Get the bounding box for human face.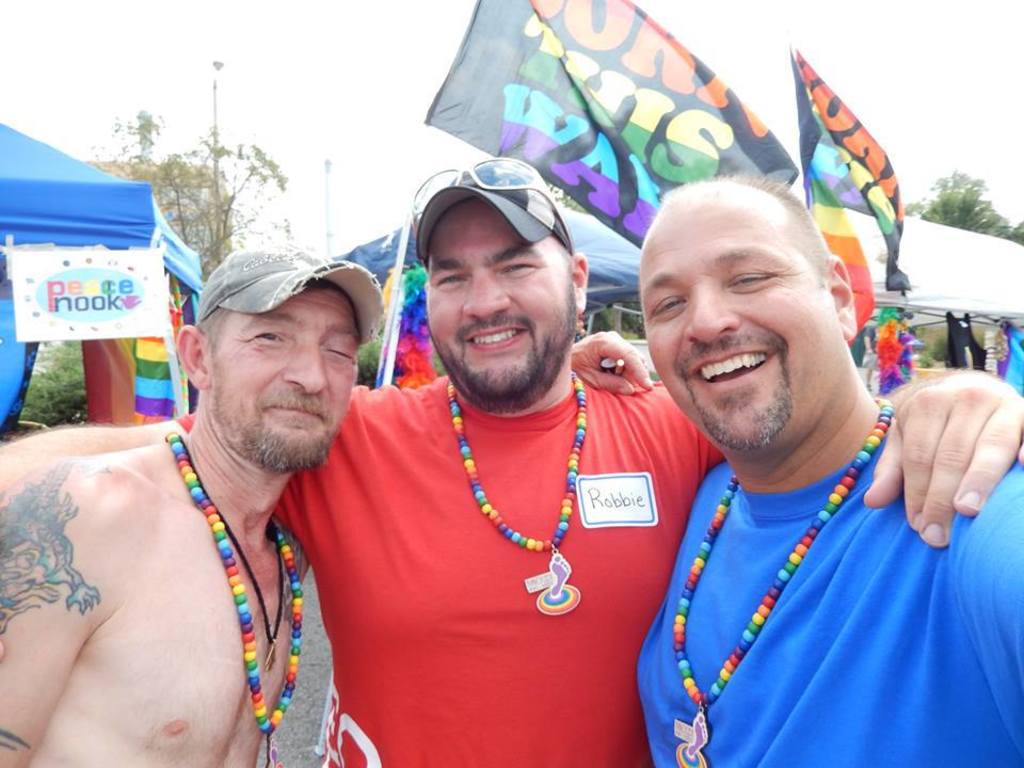
<region>418, 198, 576, 414</region>.
